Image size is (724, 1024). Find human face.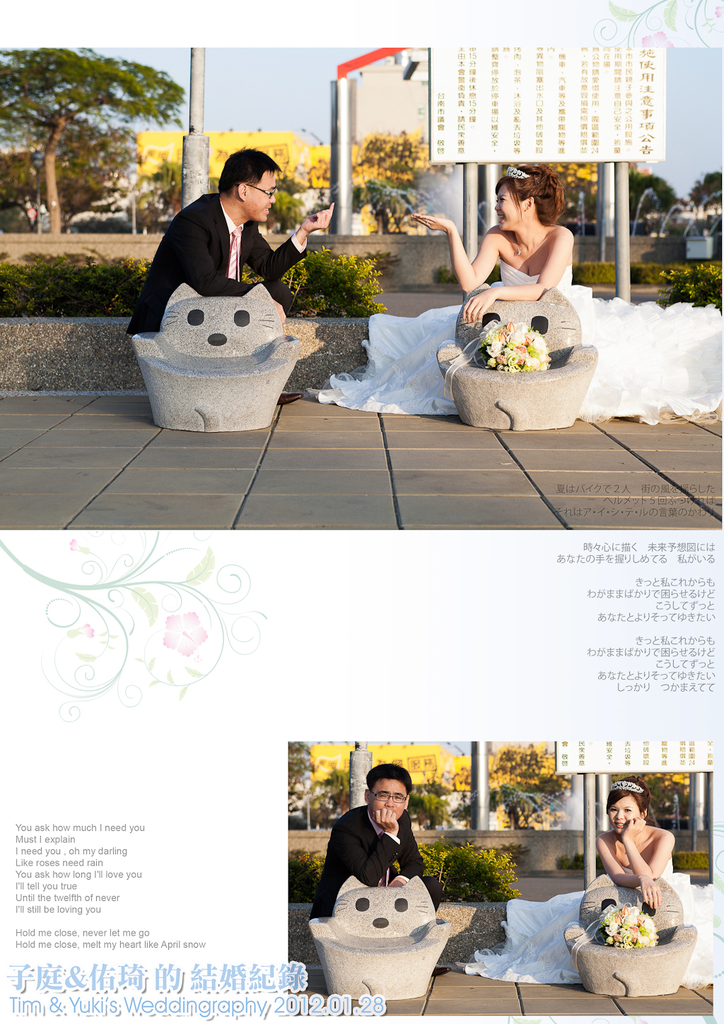
x1=369, y1=776, x2=409, y2=822.
